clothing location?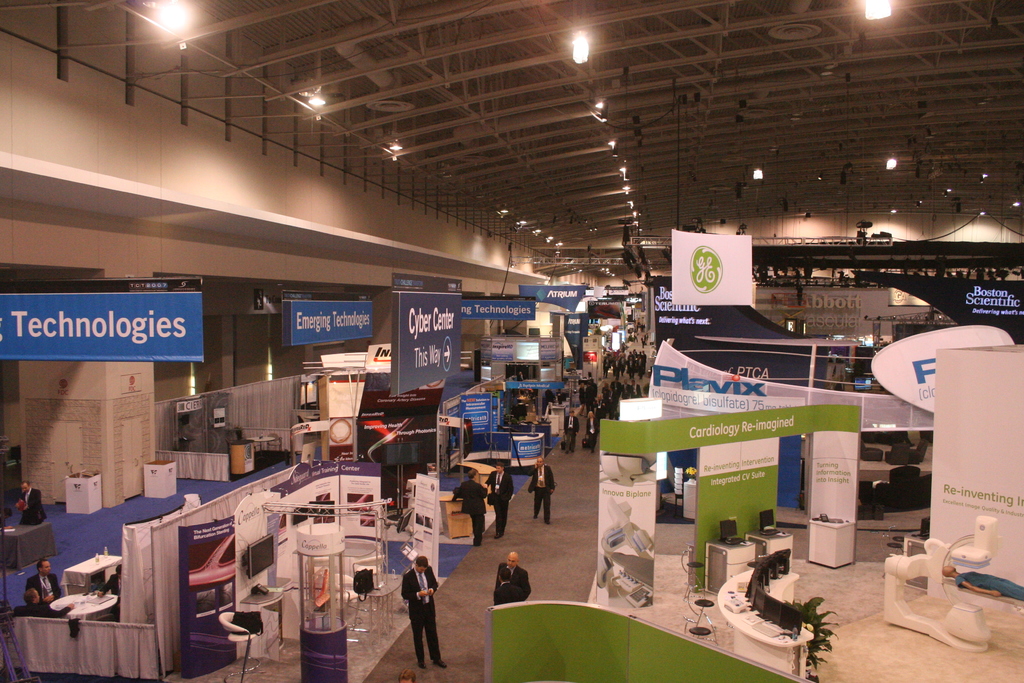
detection(11, 599, 71, 616)
